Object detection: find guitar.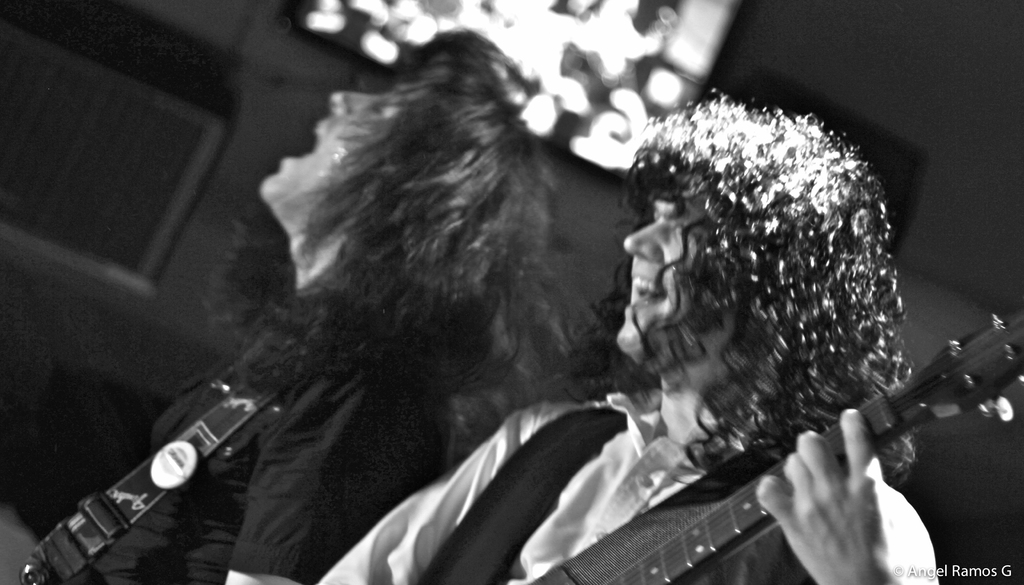
{"x1": 589, "y1": 281, "x2": 1023, "y2": 584}.
